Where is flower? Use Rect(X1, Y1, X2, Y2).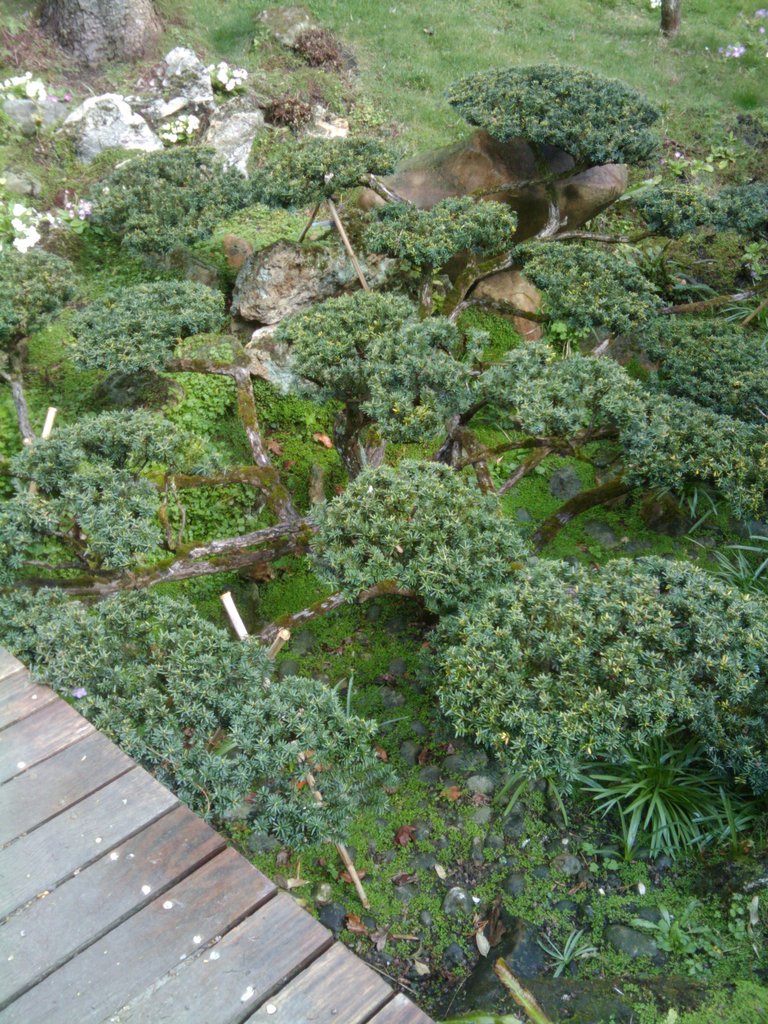
Rect(69, 682, 90, 701).
